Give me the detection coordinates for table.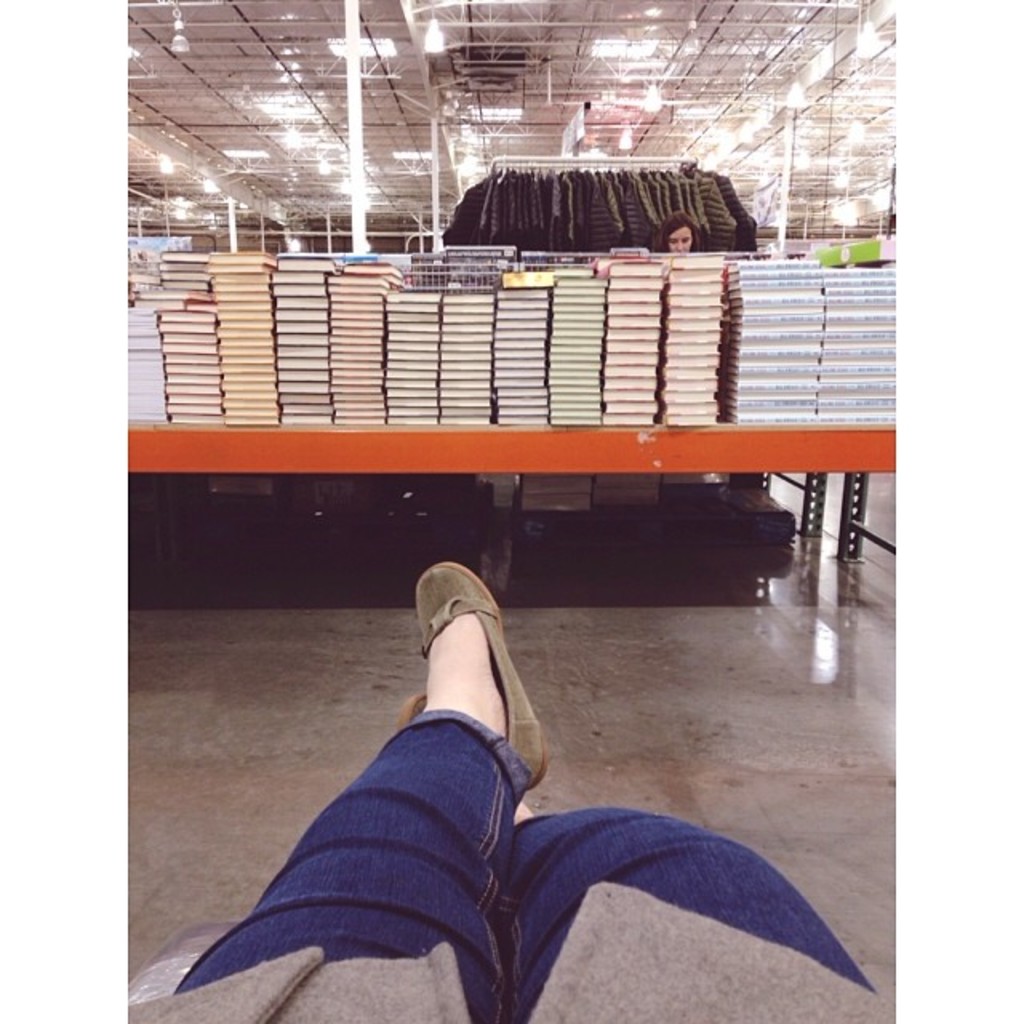
{"left": 128, "top": 426, "right": 896, "bottom": 562}.
